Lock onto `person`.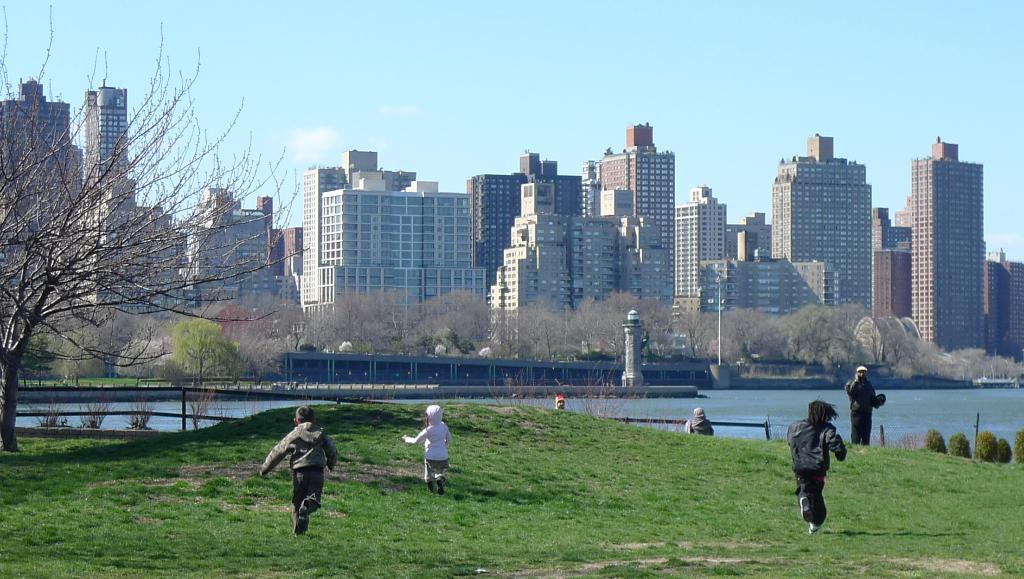
Locked: box=[403, 406, 447, 493].
